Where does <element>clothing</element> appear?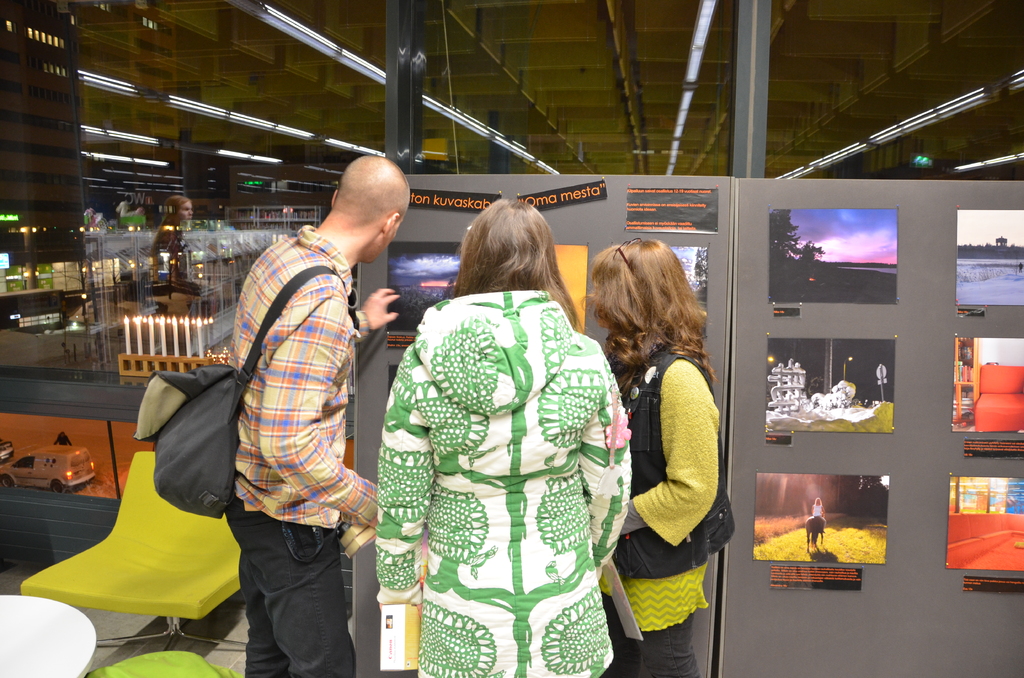
Appears at 369/282/636/677.
